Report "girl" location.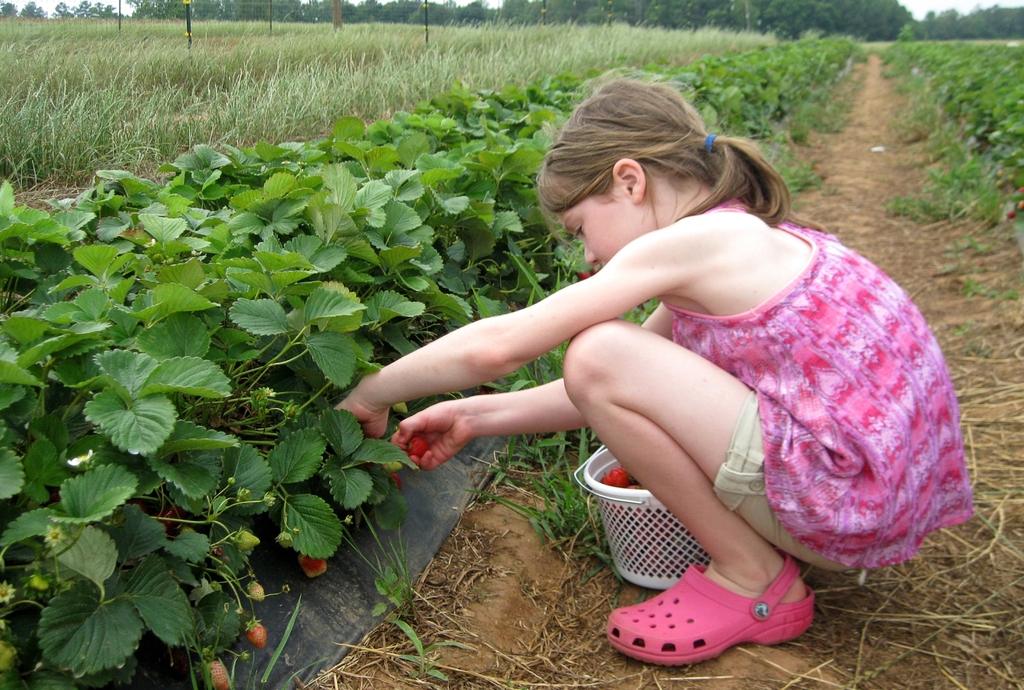
Report: detection(333, 79, 973, 664).
